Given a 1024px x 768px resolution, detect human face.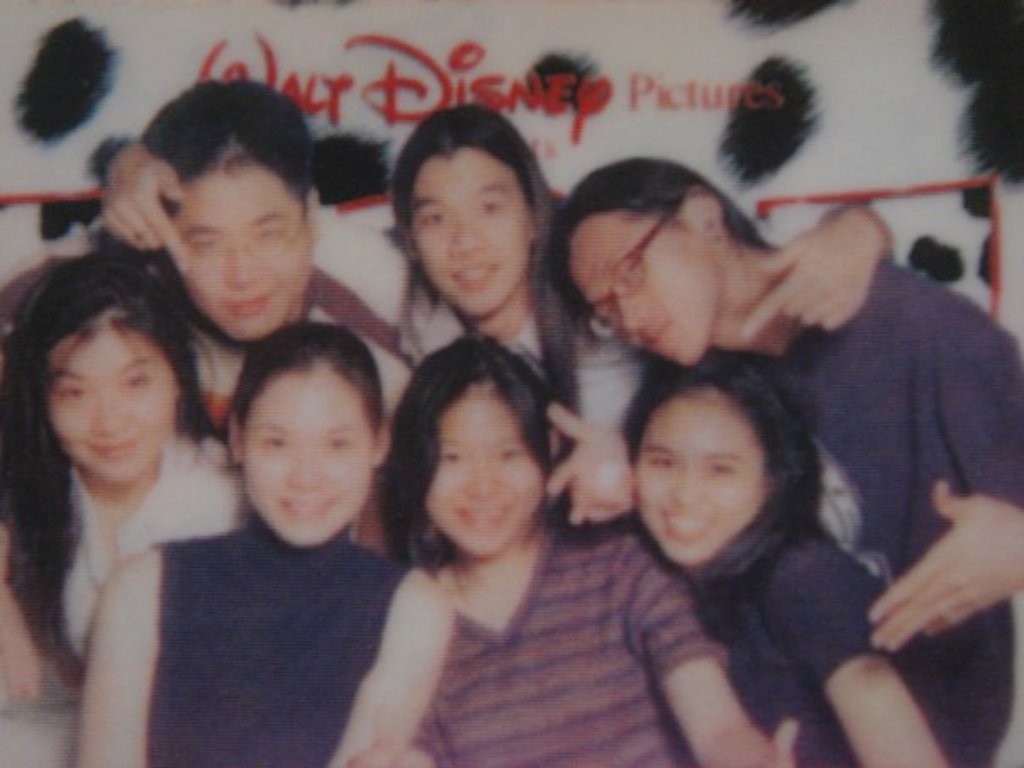
locate(568, 217, 722, 363).
